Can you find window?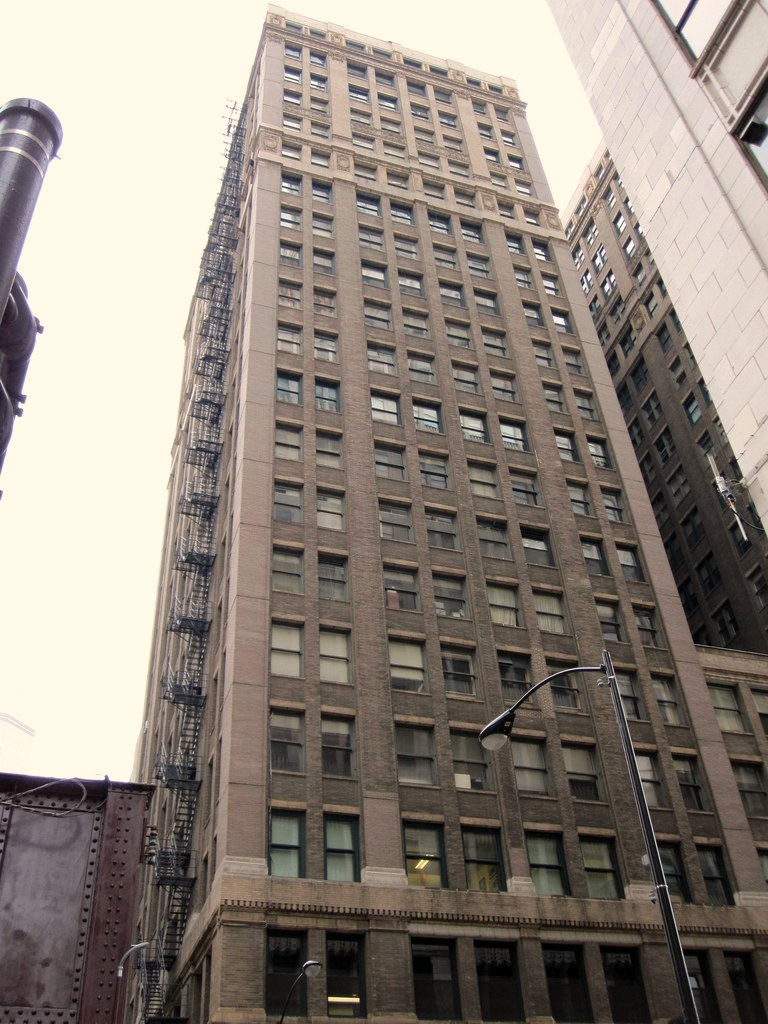
Yes, bounding box: detection(318, 625, 351, 689).
